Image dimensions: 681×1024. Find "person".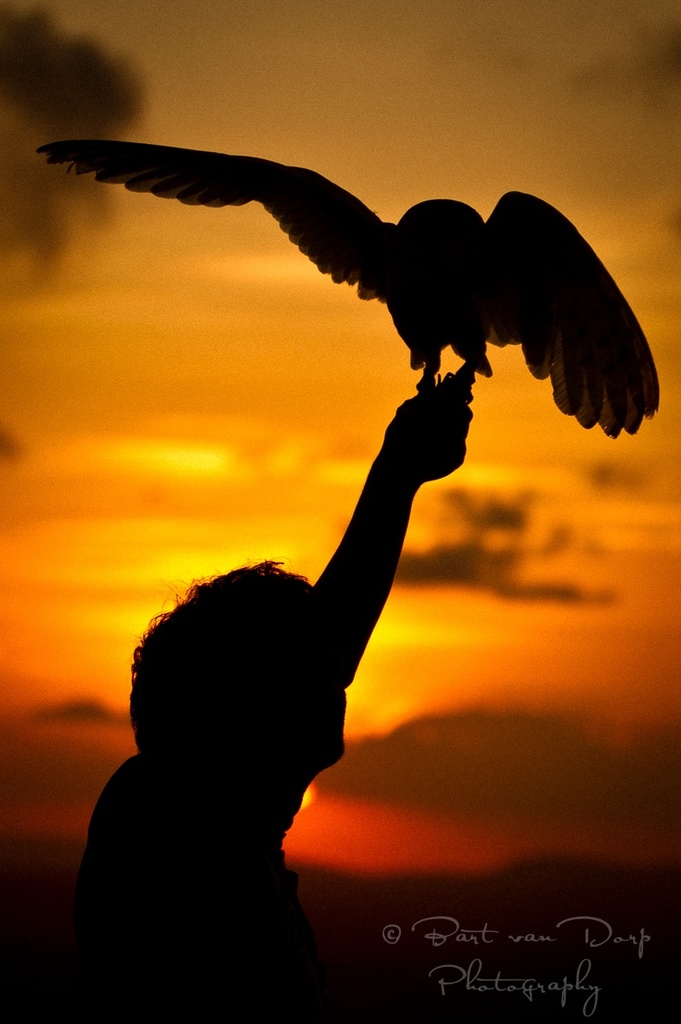
region(100, 186, 569, 991).
